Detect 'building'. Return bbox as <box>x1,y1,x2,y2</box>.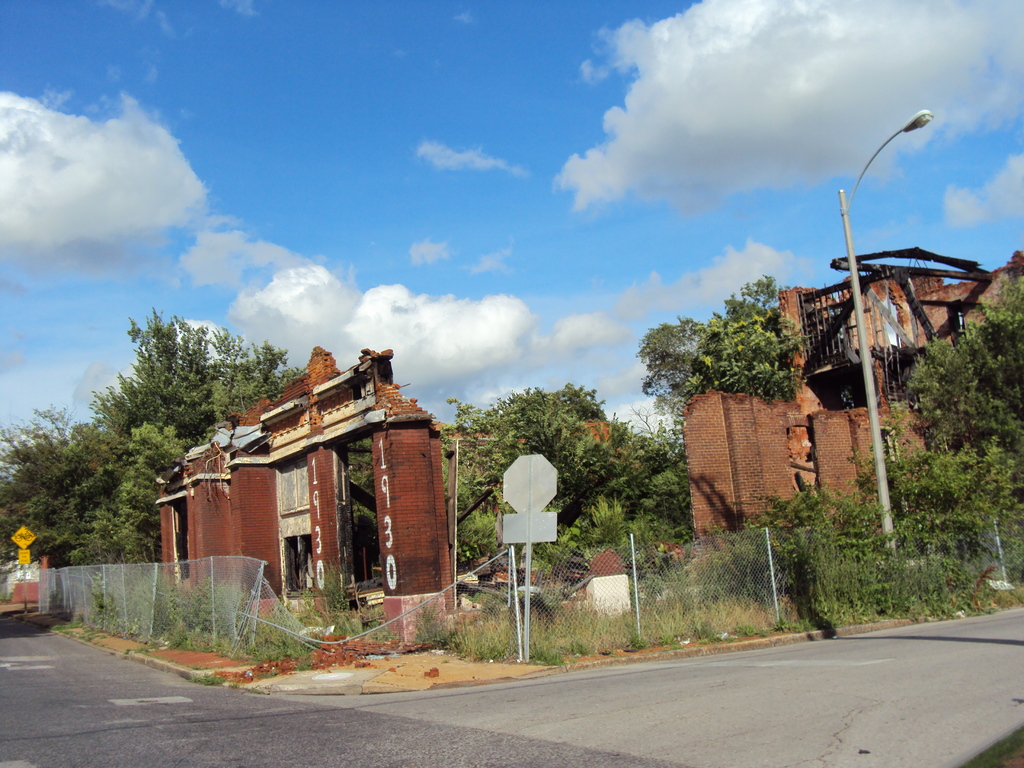
<box>679,248,1023,545</box>.
